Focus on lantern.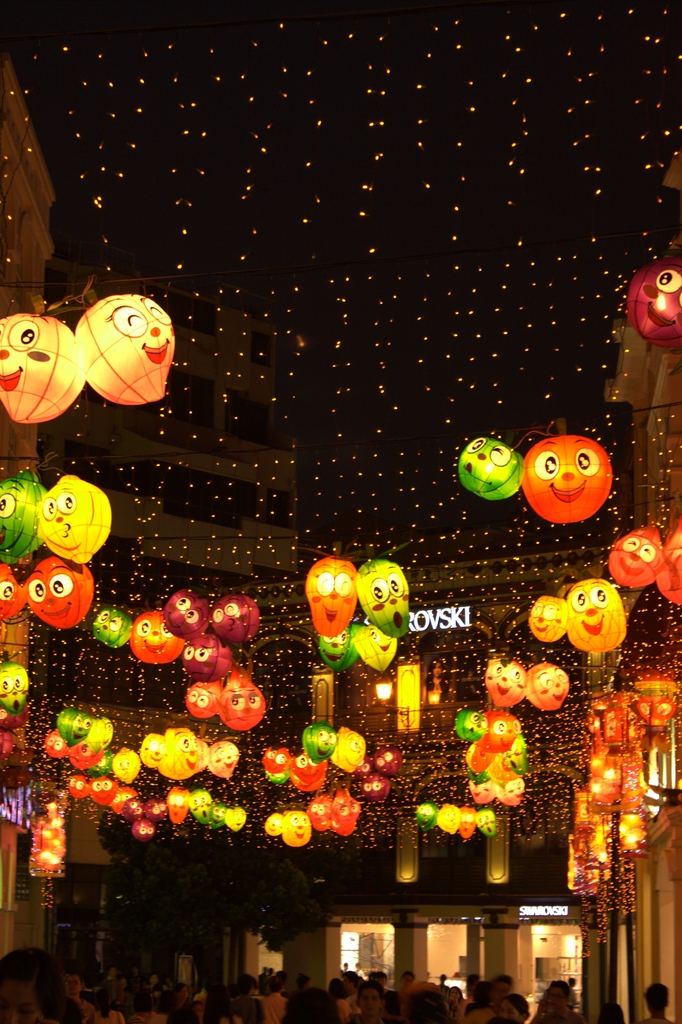
Focused at bbox(20, 554, 95, 628).
